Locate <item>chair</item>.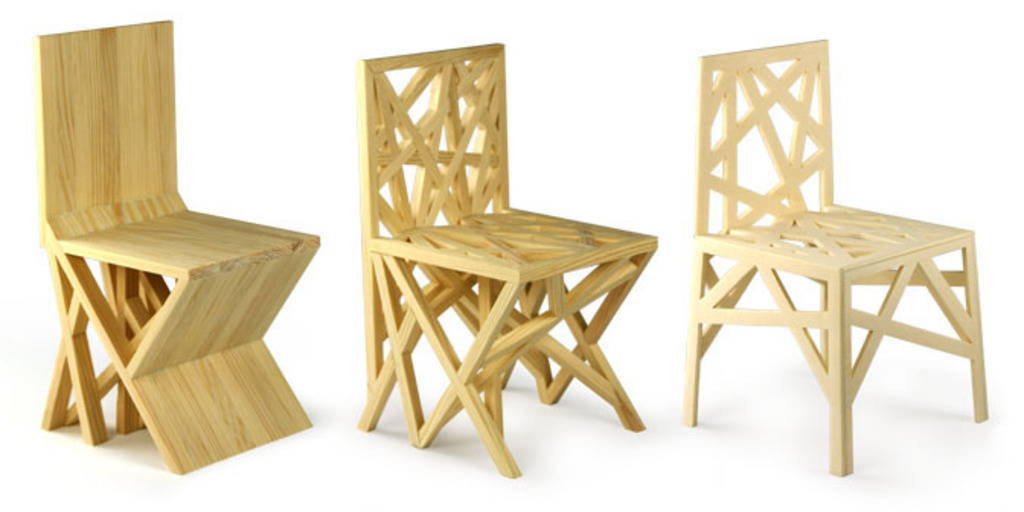
Bounding box: {"left": 346, "top": 40, "right": 646, "bottom": 483}.
